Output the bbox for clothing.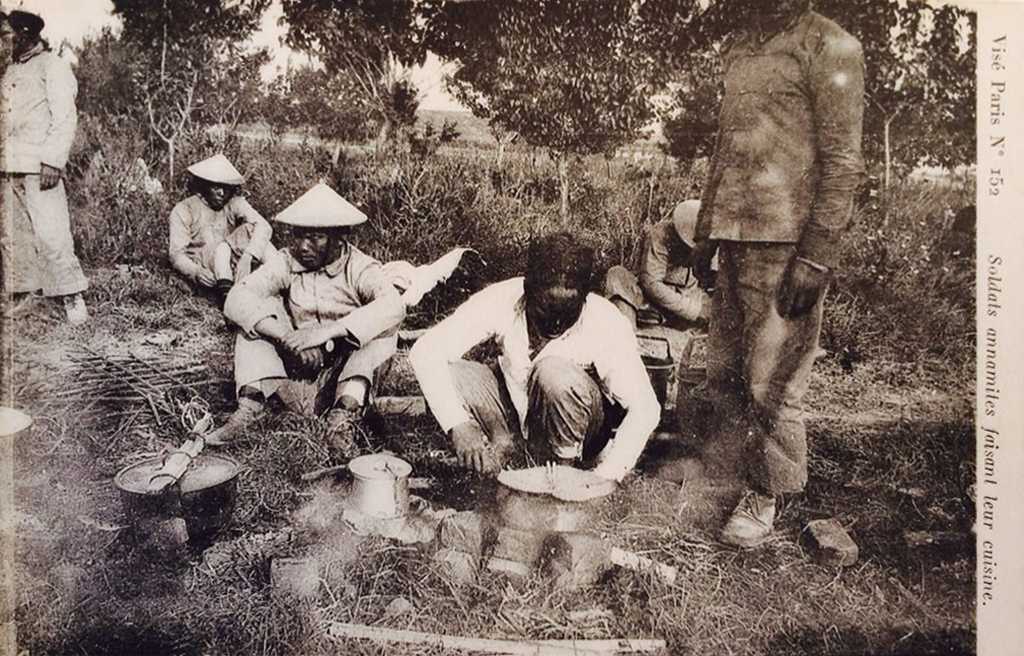
x1=157 y1=159 x2=264 y2=305.
